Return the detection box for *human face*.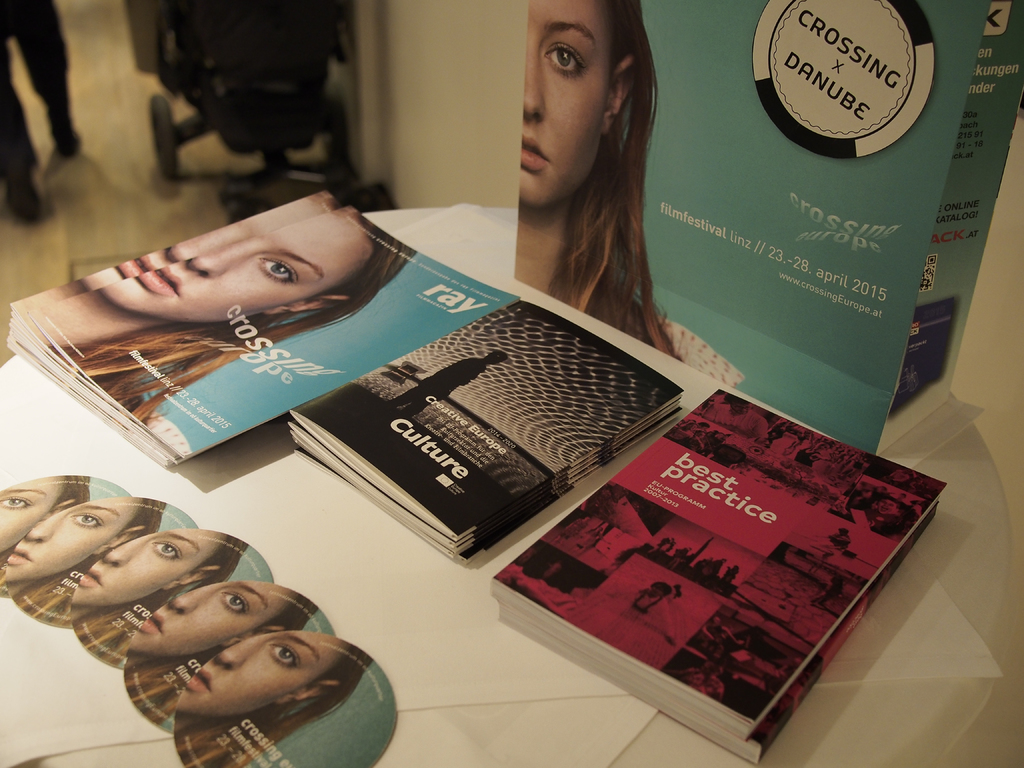
519, 0, 614, 208.
